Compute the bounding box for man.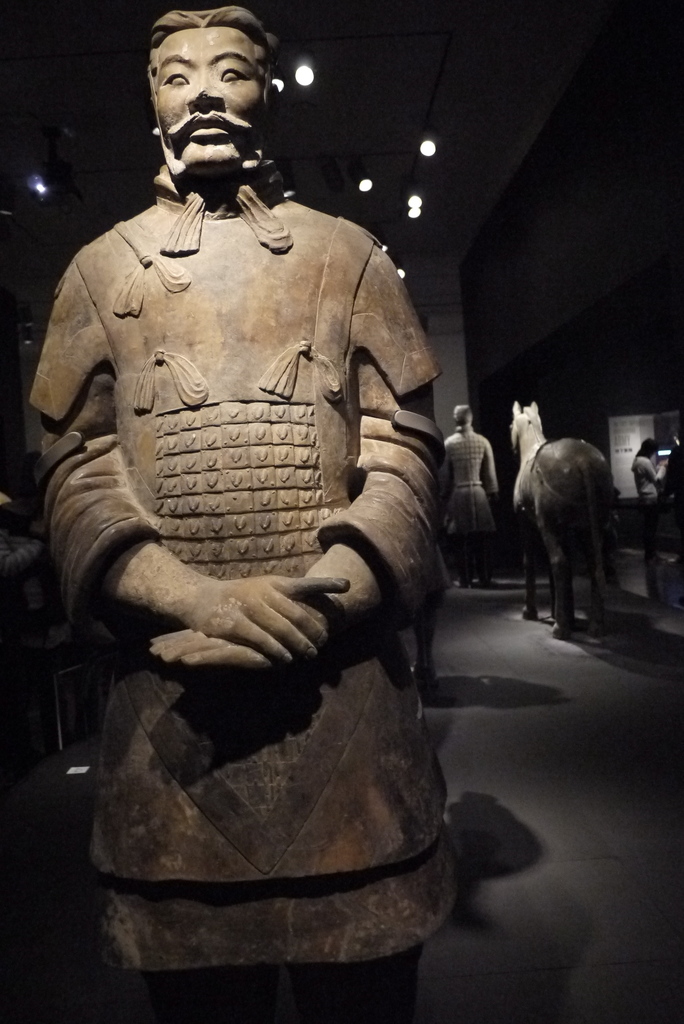
select_region(22, 17, 481, 868).
